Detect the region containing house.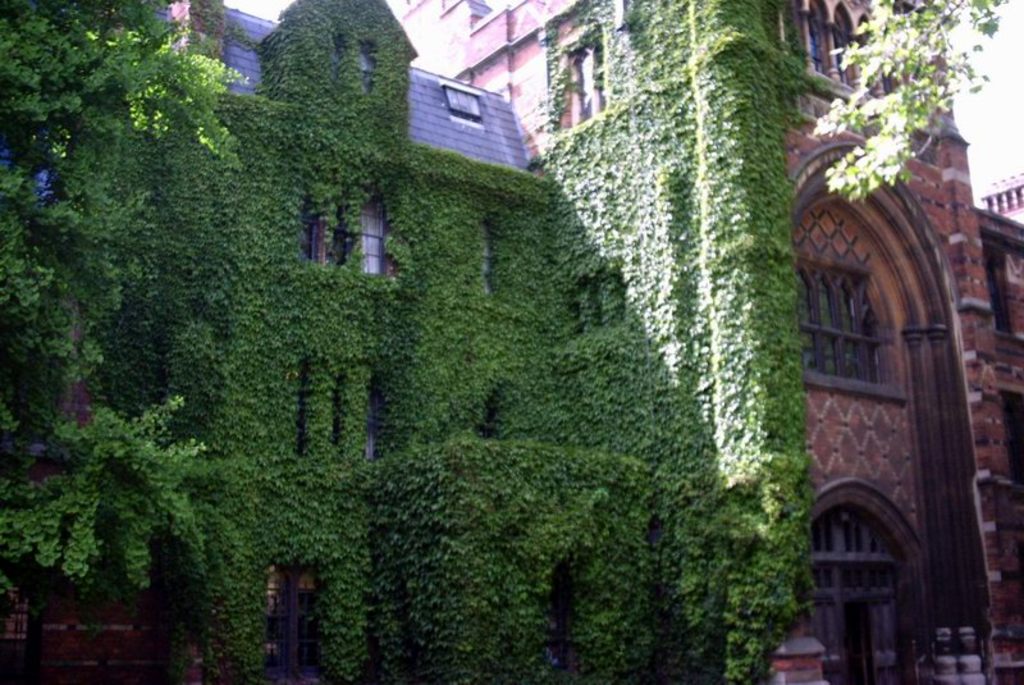
bbox=(0, 0, 1023, 684).
